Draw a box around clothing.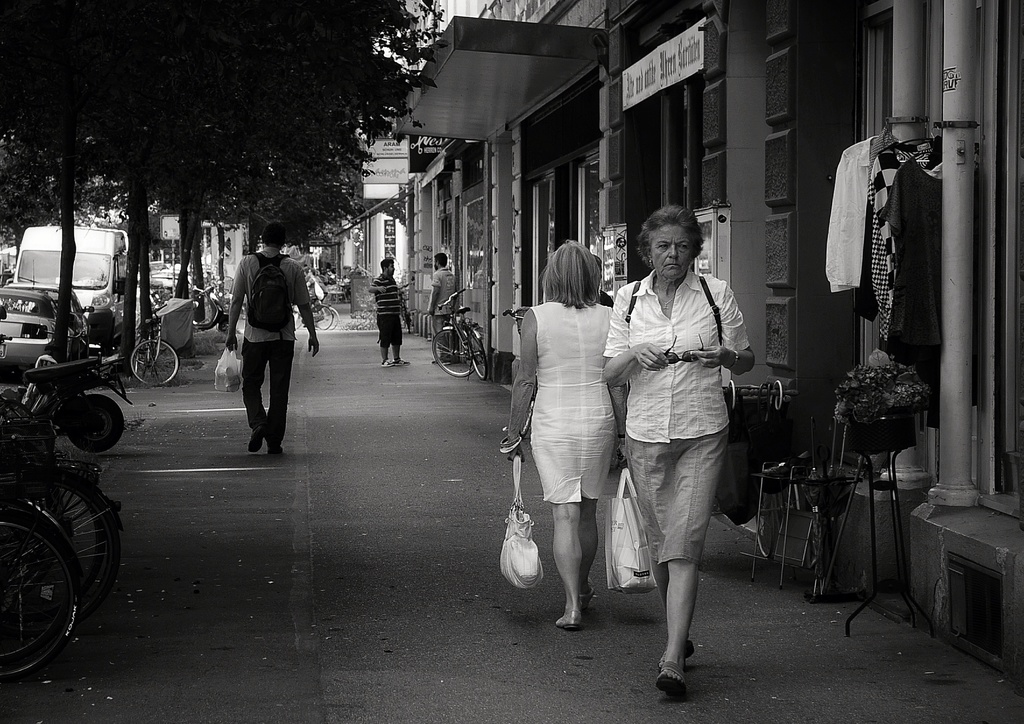
l=524, t=298, r=618, b=501.
